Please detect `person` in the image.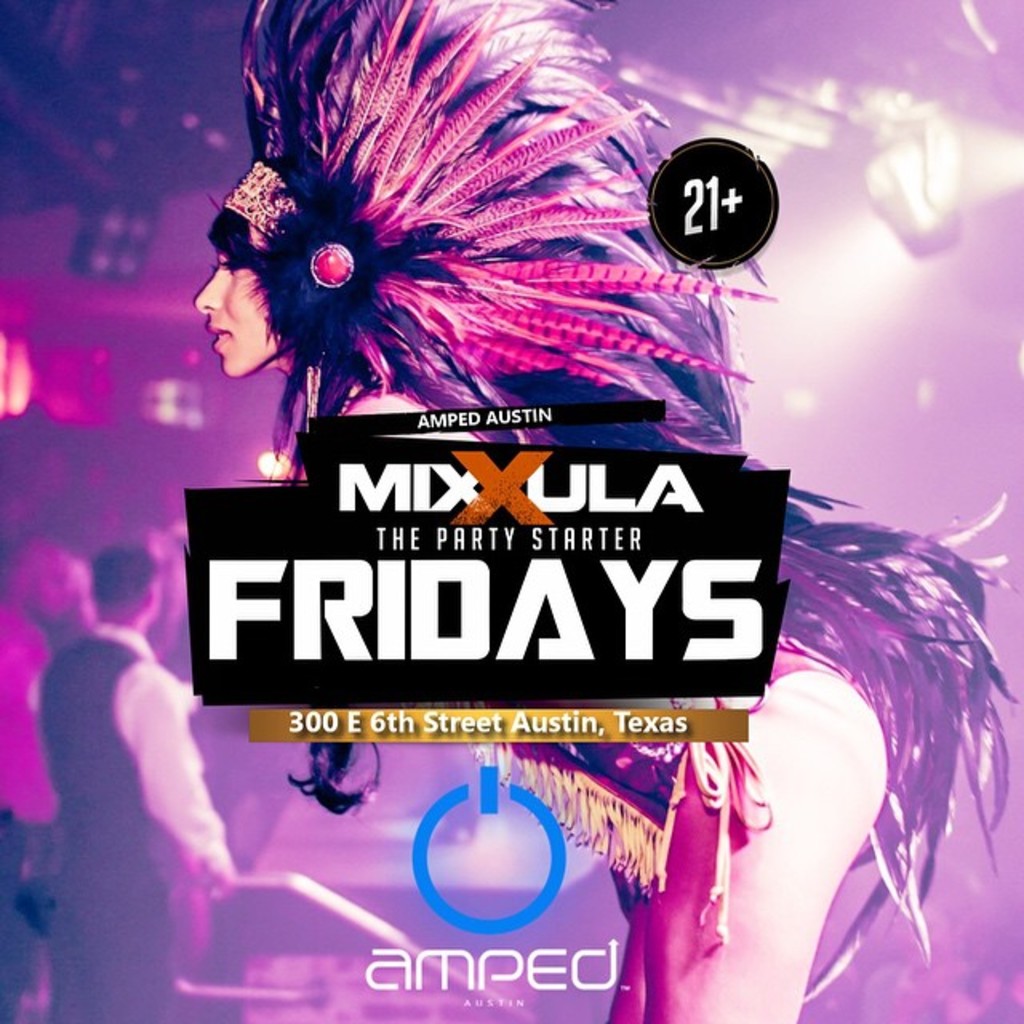
{"left": 24, "top": 542, "right": 232, "bottom": 1022}.
